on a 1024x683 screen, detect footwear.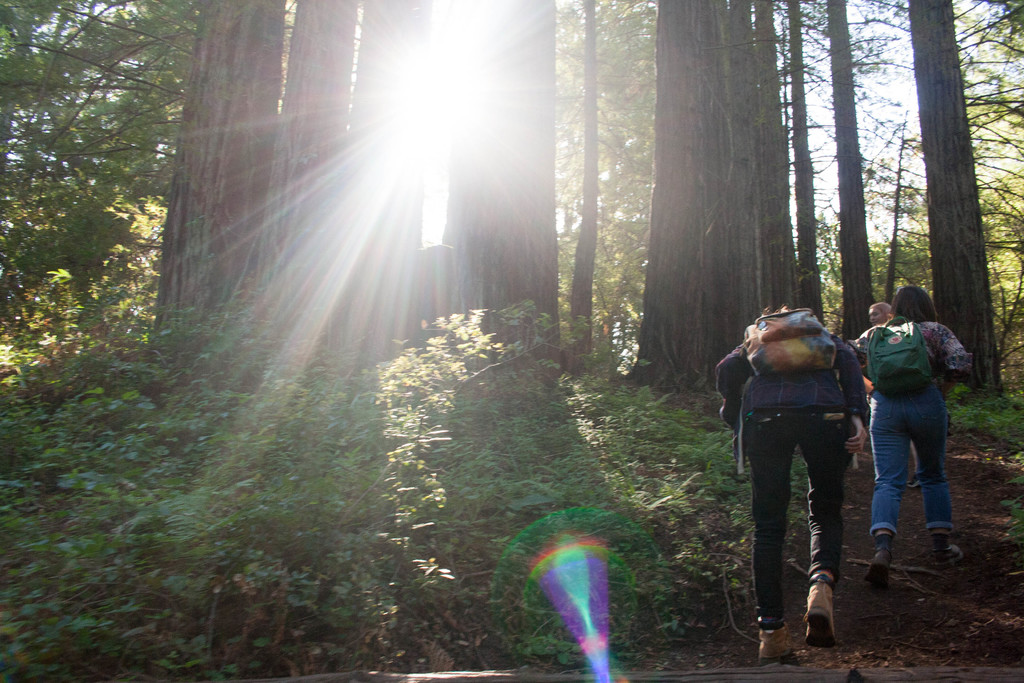
x1=870, y1=536, x2=886, y2=588.
